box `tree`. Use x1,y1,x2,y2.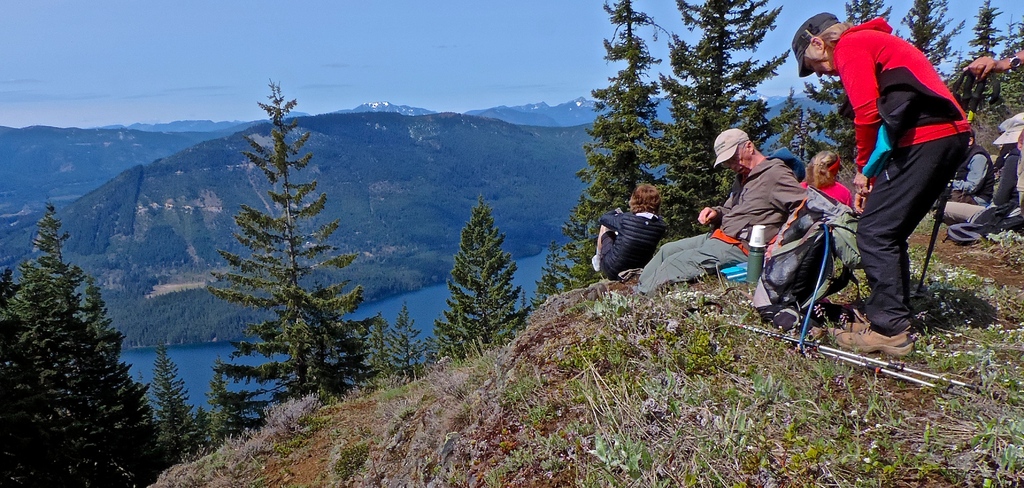
158,348,200,458.
